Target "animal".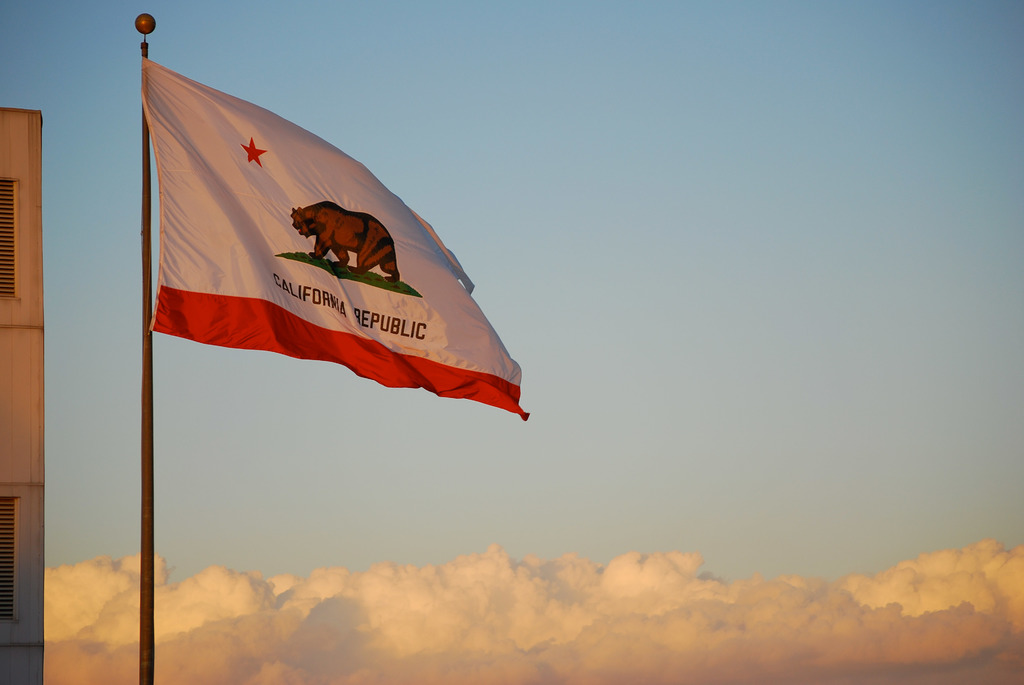
Target region: 290:199:400:284.
